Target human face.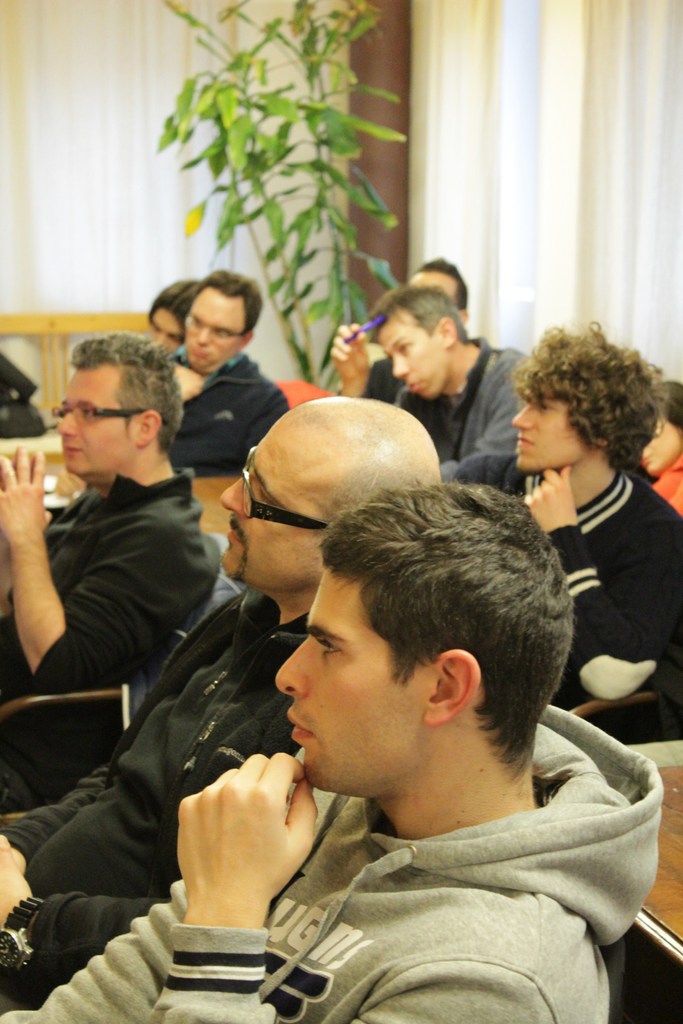
Target region: x1=150, y1=307, x2=185, y2=354.
